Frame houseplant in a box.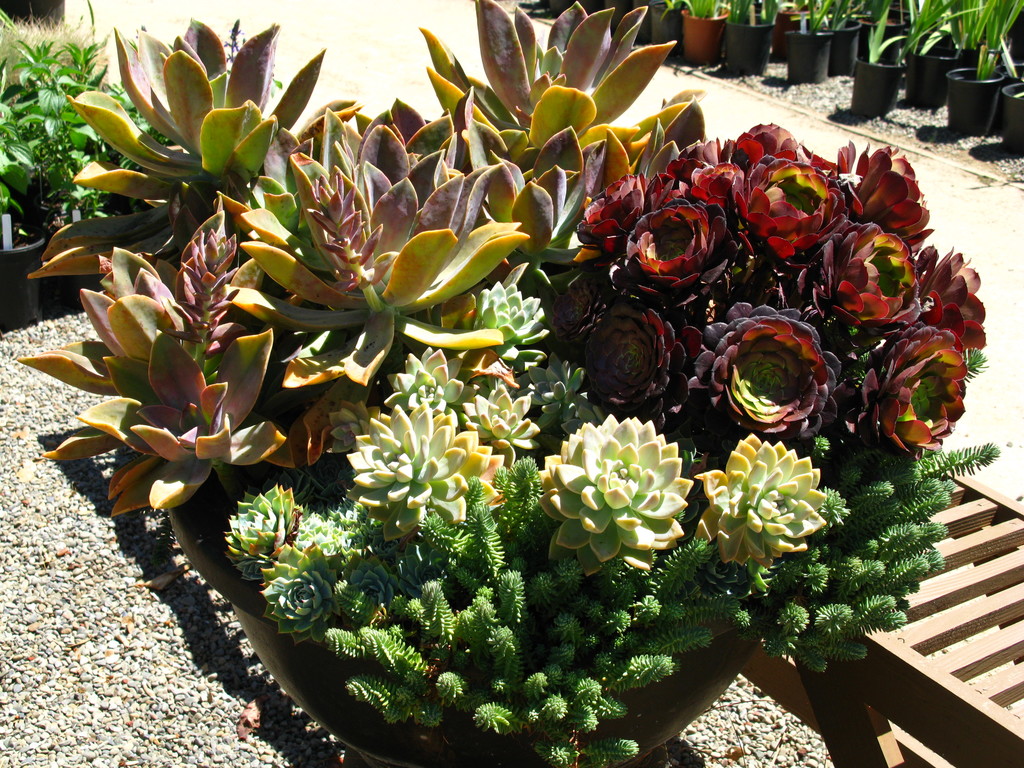
<box>993,33,1023,163</box>.
